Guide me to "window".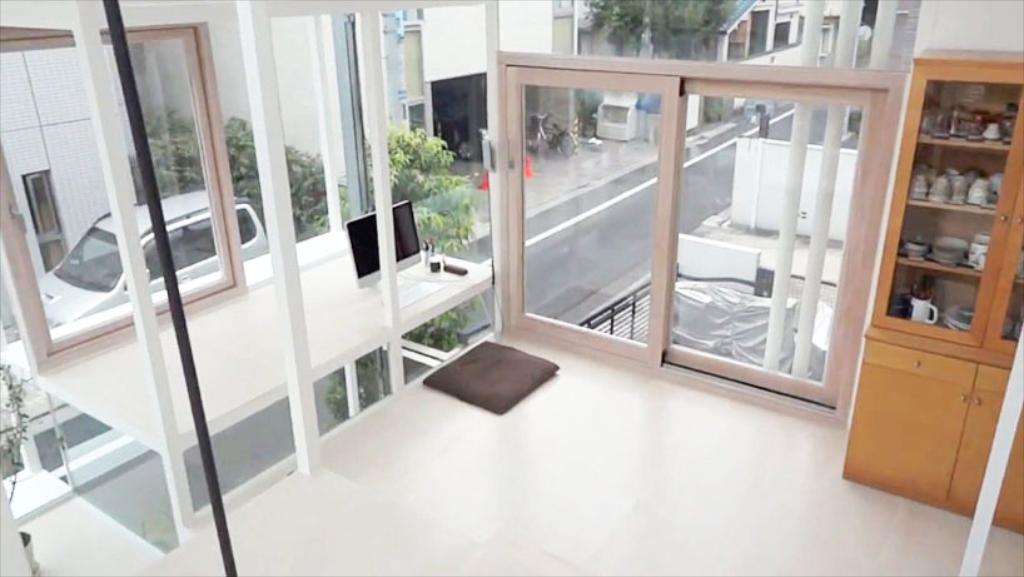
Guidance: Rect(245, 0, 526, 472).
